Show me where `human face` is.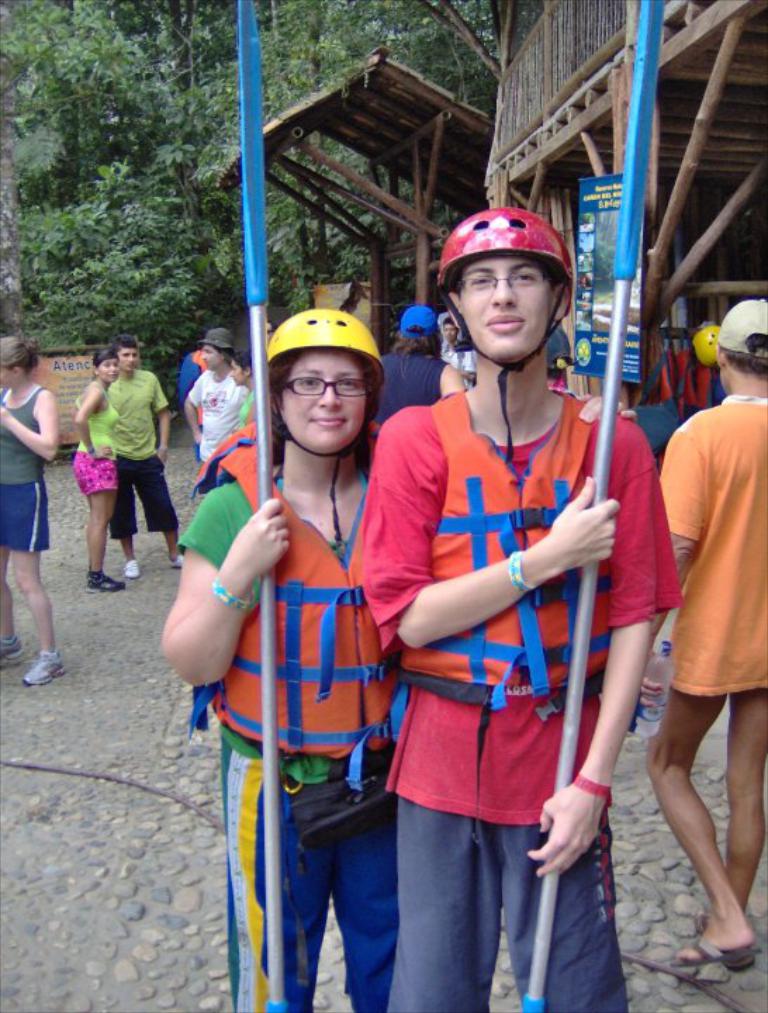
`human face` is at [left=203, top=345, right=218, bottom=371].
